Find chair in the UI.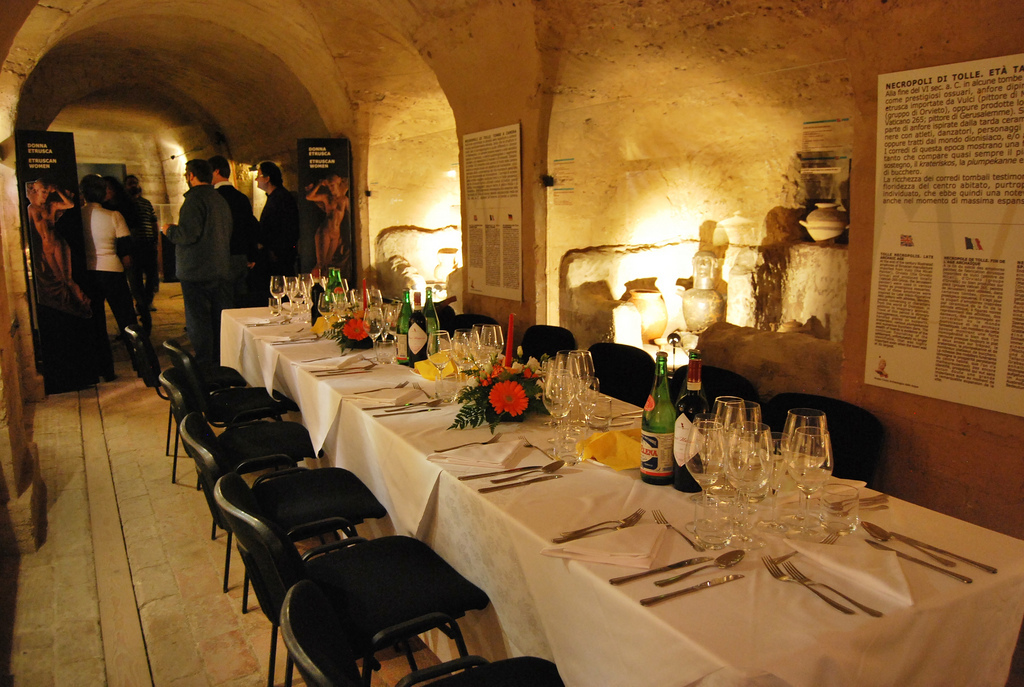
UI element at rect(154, 371, 337, 593).
